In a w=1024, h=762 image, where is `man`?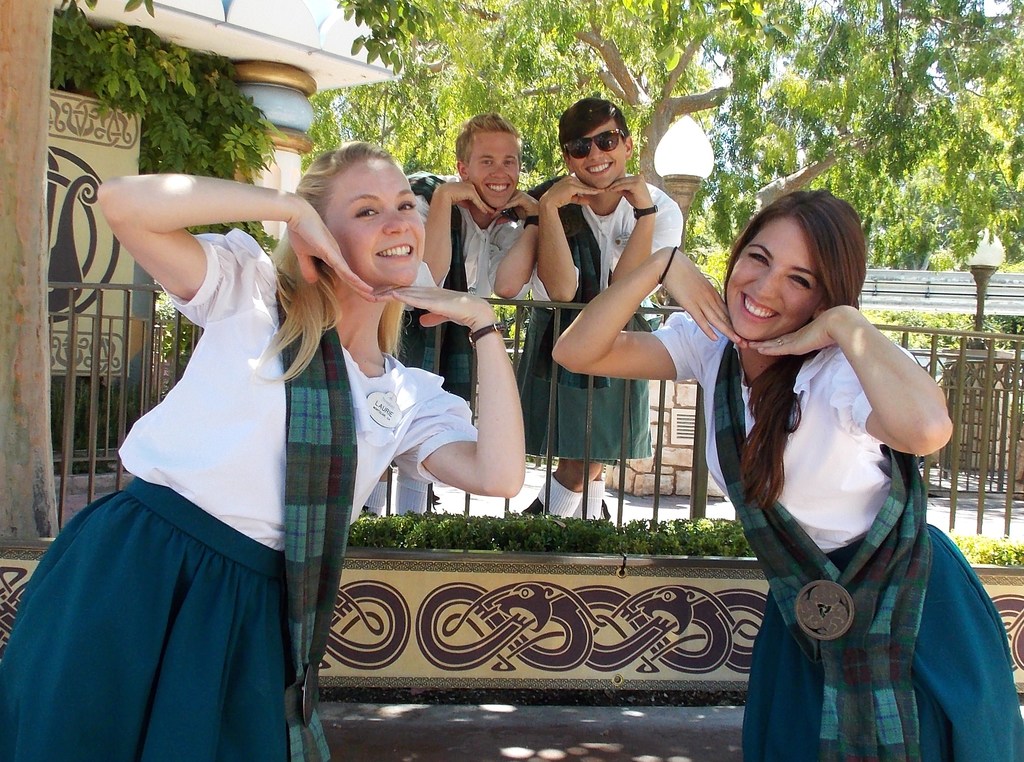
l=363, t=109, r=540, b=512.
